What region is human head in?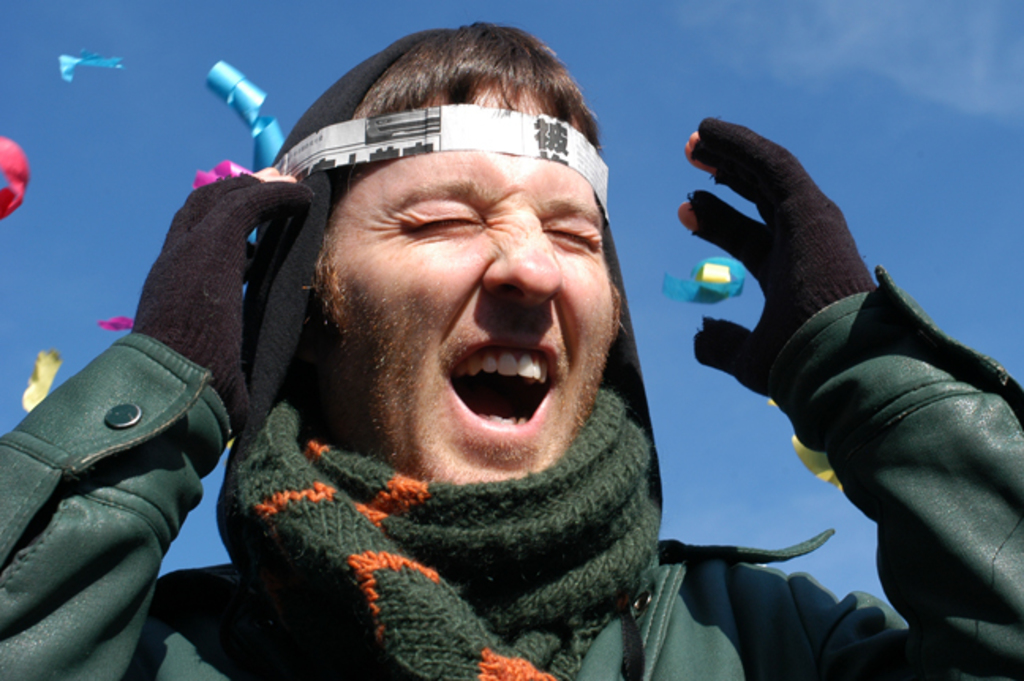
<bbox>277, 47, 627, 460</bbox>.
